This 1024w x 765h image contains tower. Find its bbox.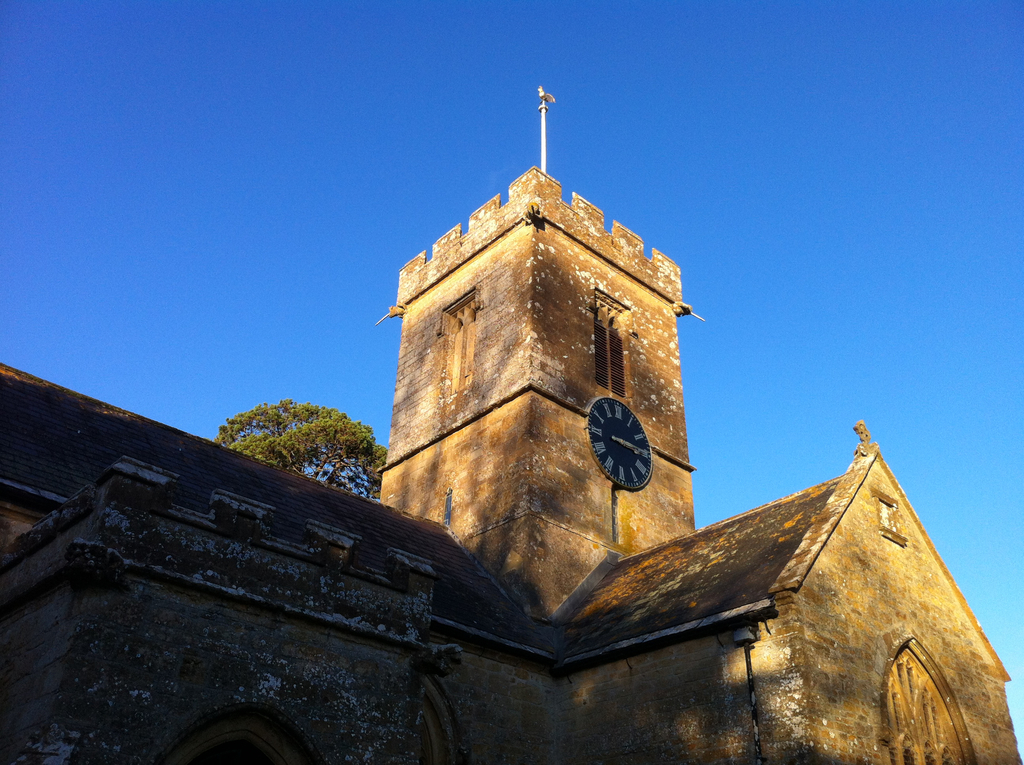
380:91:704:627.
